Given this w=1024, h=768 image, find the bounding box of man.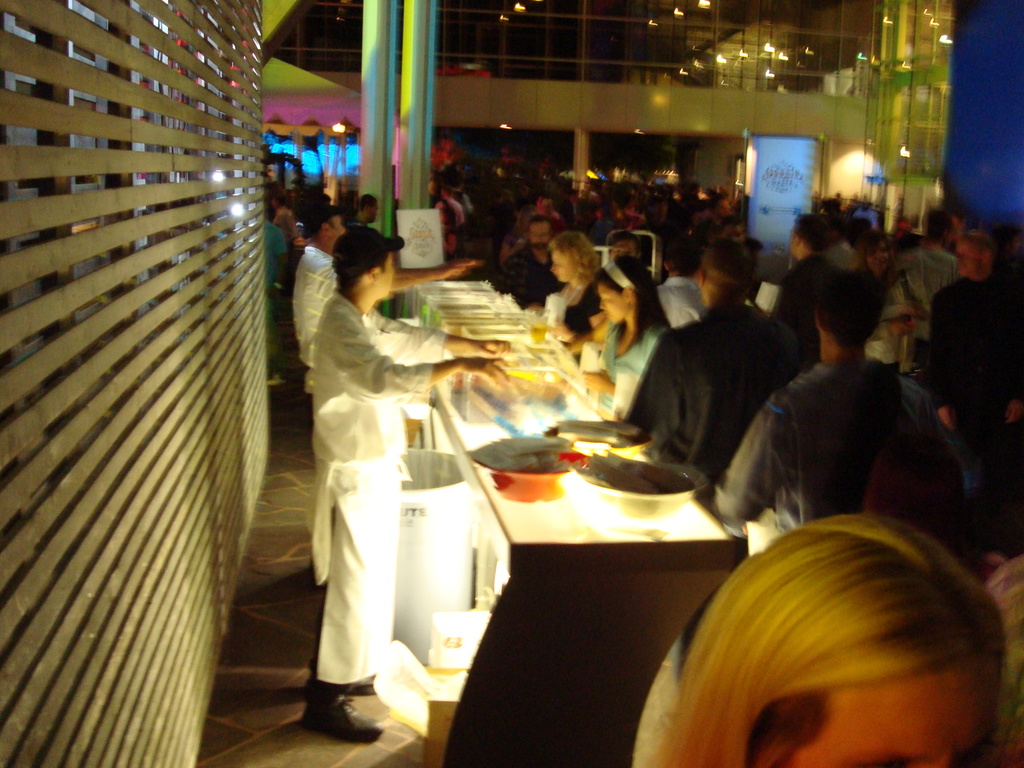
[x1=298, y1=205, x2=507, y2=389].
